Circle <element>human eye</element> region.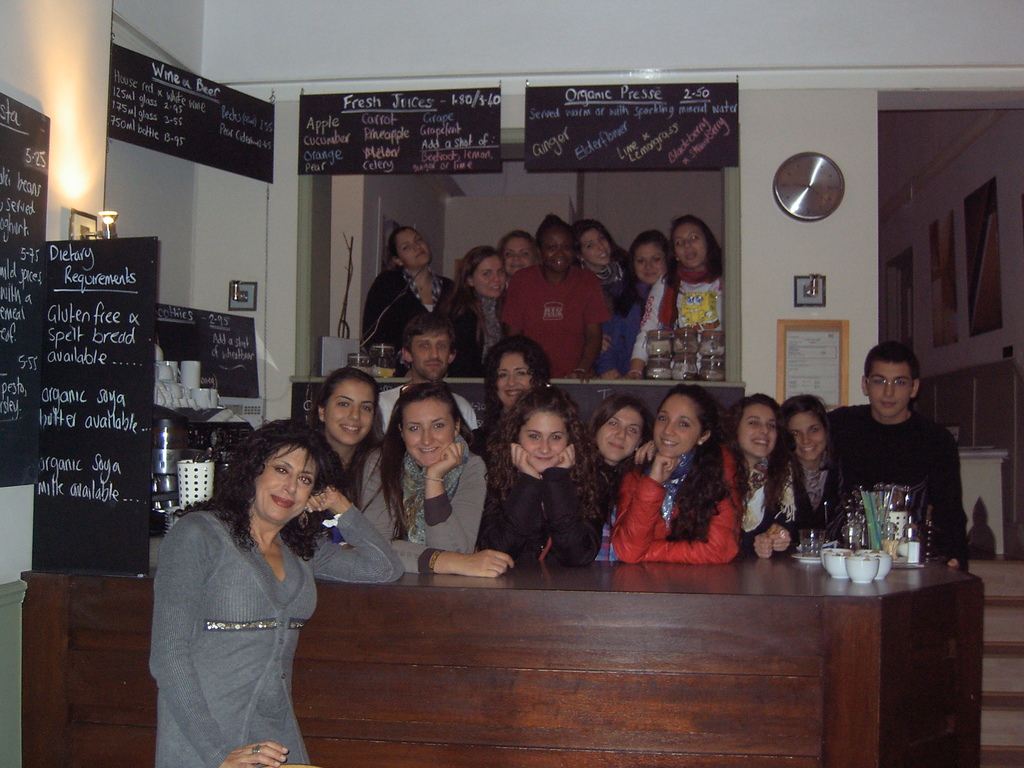
Region: 607 419 620 430.
